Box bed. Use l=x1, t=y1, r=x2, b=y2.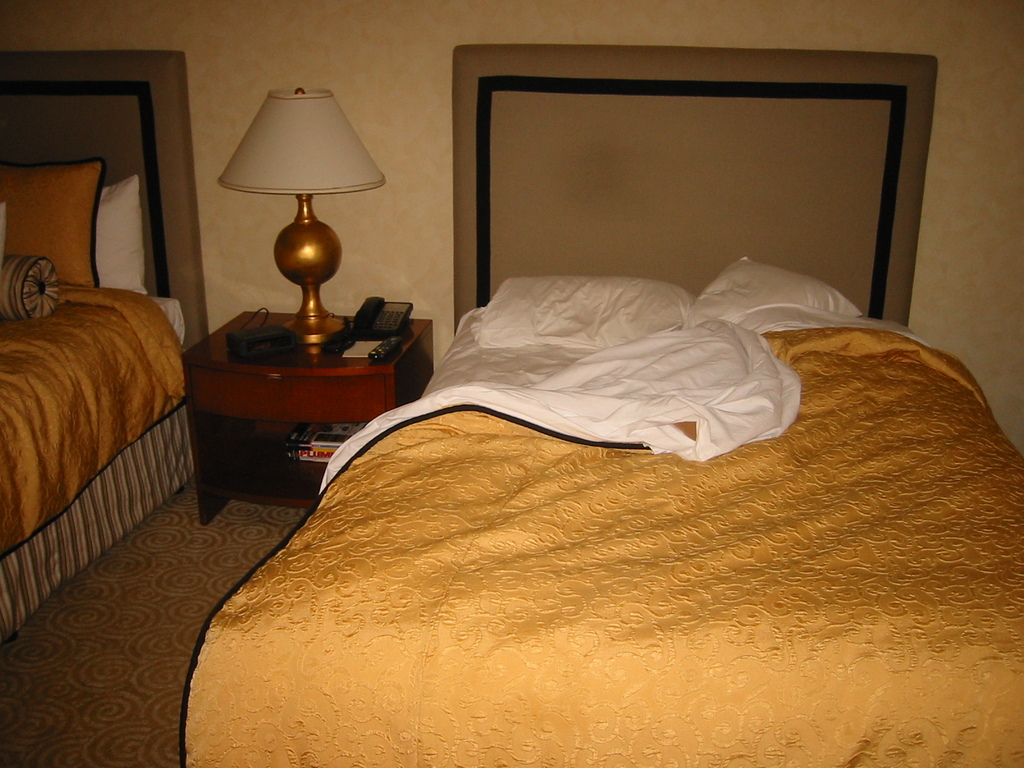
l=0, t=37, r=202, b=648.
